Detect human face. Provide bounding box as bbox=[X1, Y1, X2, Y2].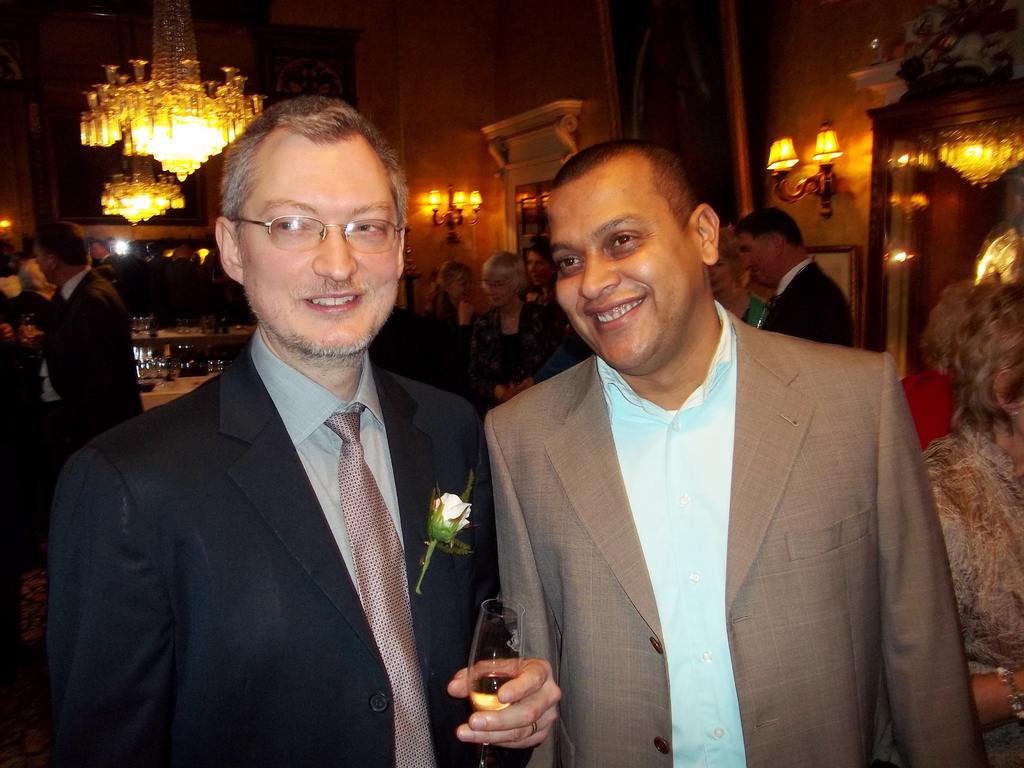
bbox=[478, 278, 513, 308].
